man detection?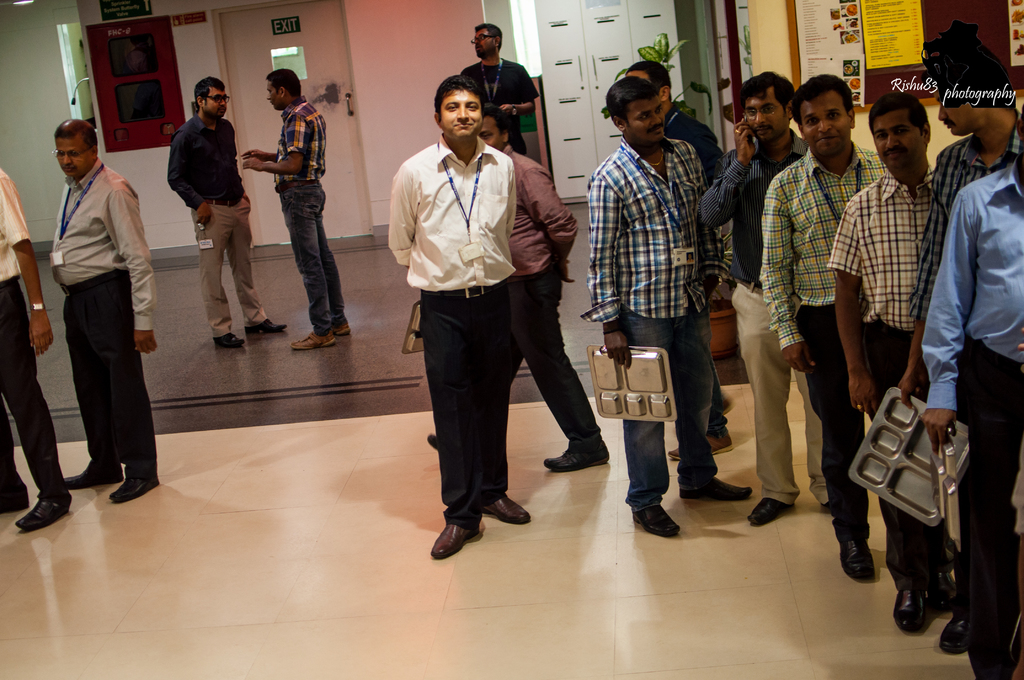
region(166, 77, 287, 350)
